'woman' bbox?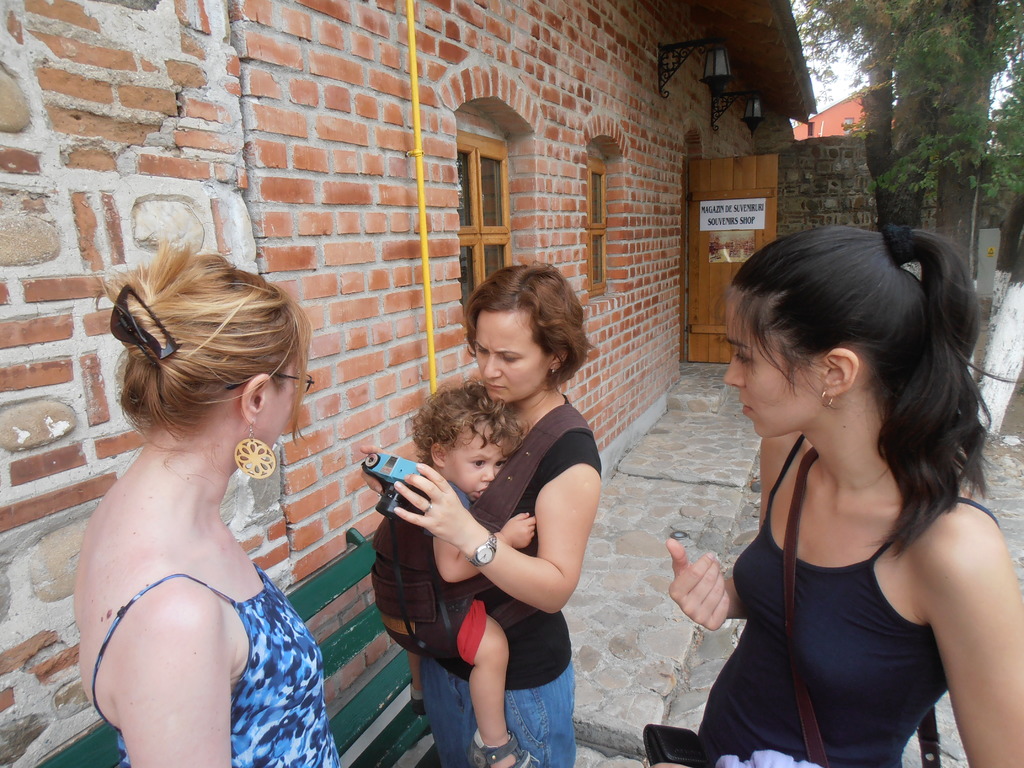
381:262:602:767
